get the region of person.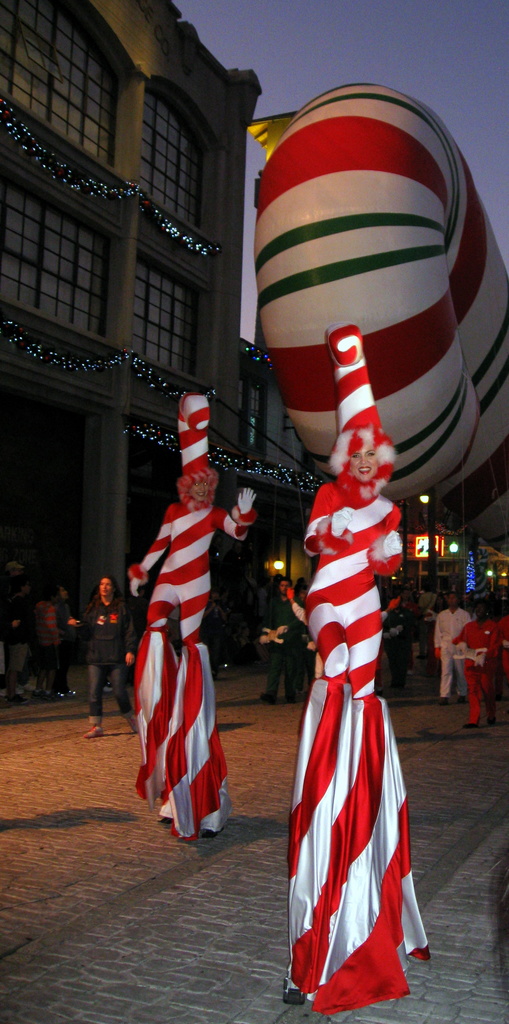
bbox=[453, 600, 502, 727].
